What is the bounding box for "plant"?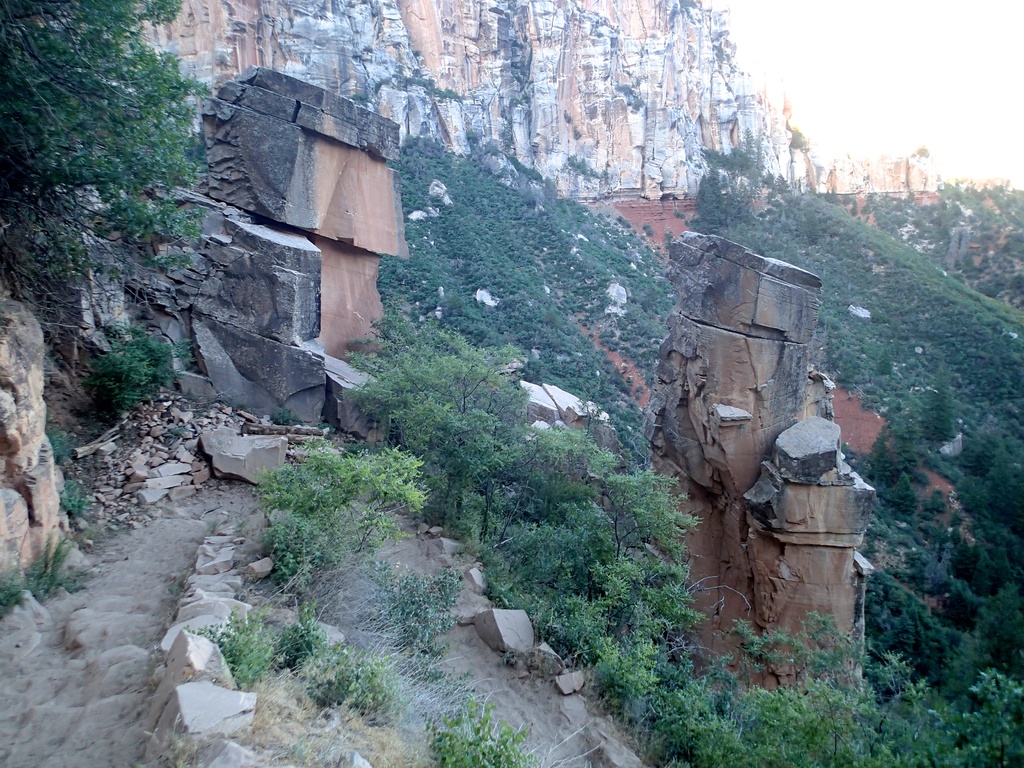
(x1=80, y1=316, x2=209, y2=440).
